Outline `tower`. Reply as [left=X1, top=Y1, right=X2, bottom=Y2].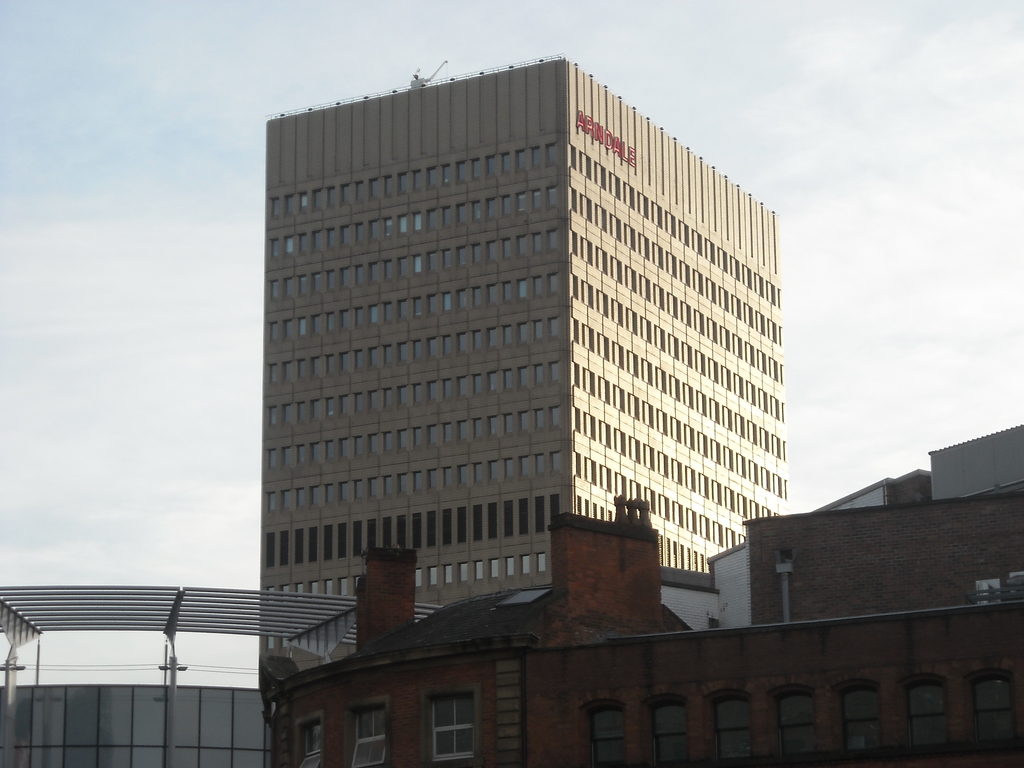
[left=263, top=67, right=799, bottom=699].
